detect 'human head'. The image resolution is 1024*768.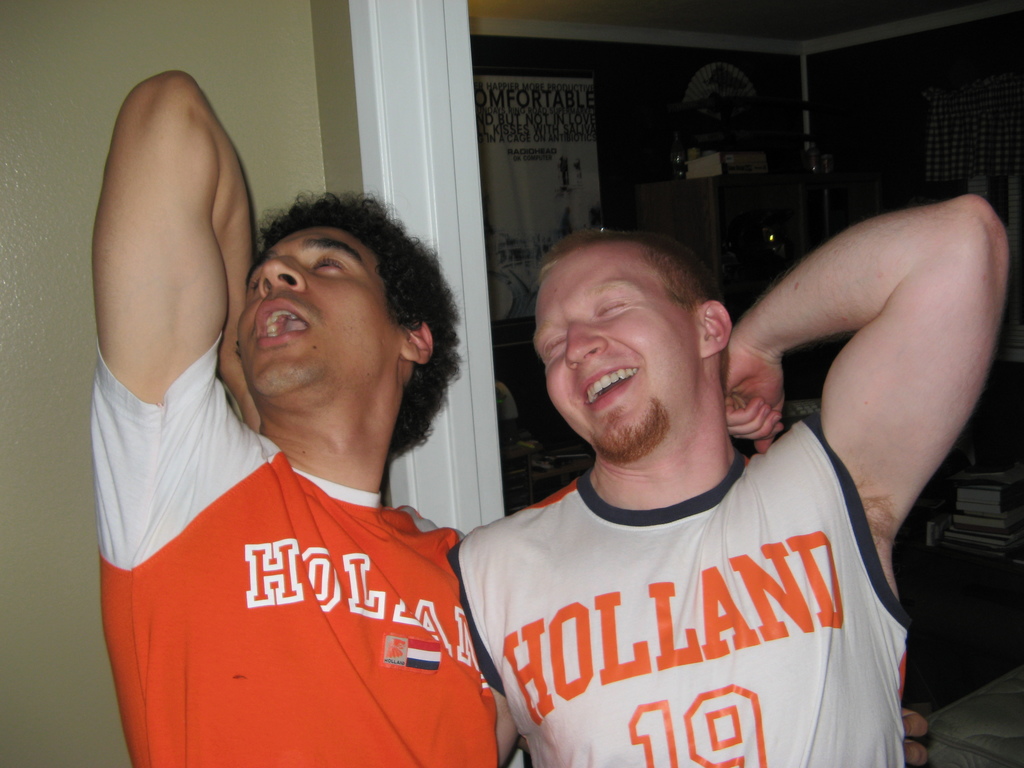
[514, 202, 762, 468].
